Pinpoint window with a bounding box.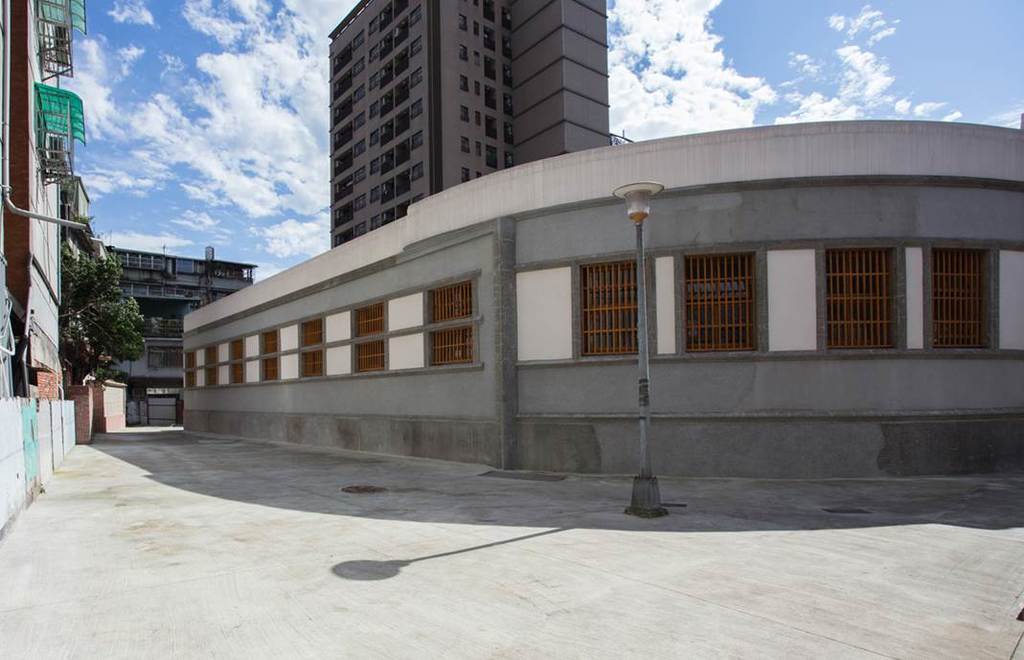
box=[506, 7, 516, 30].
